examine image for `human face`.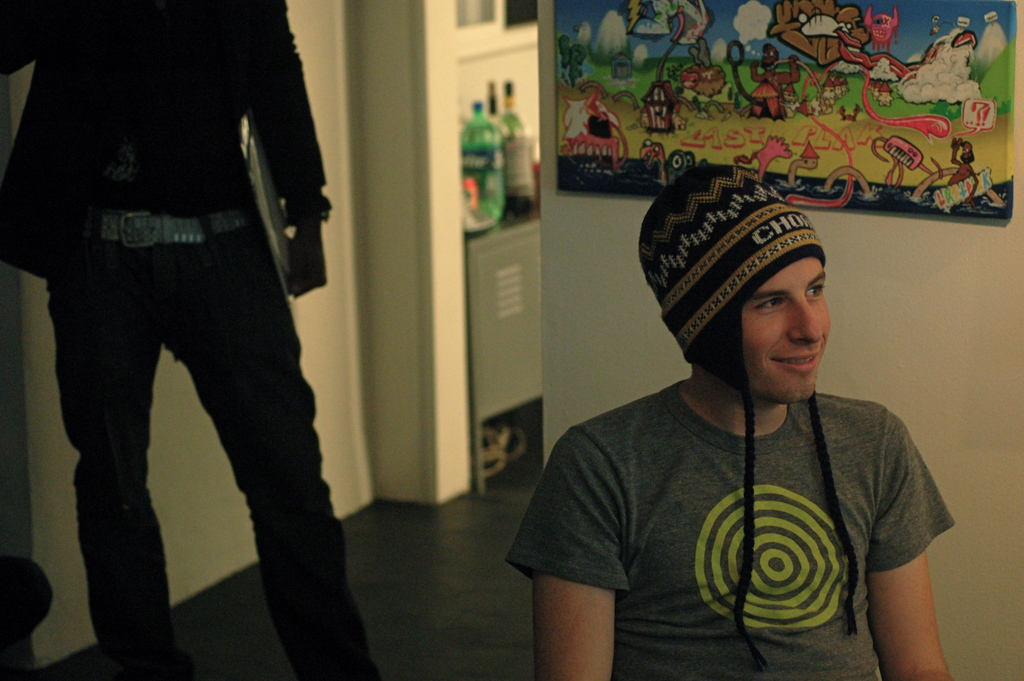
Examination result: [749,252,833,404].
